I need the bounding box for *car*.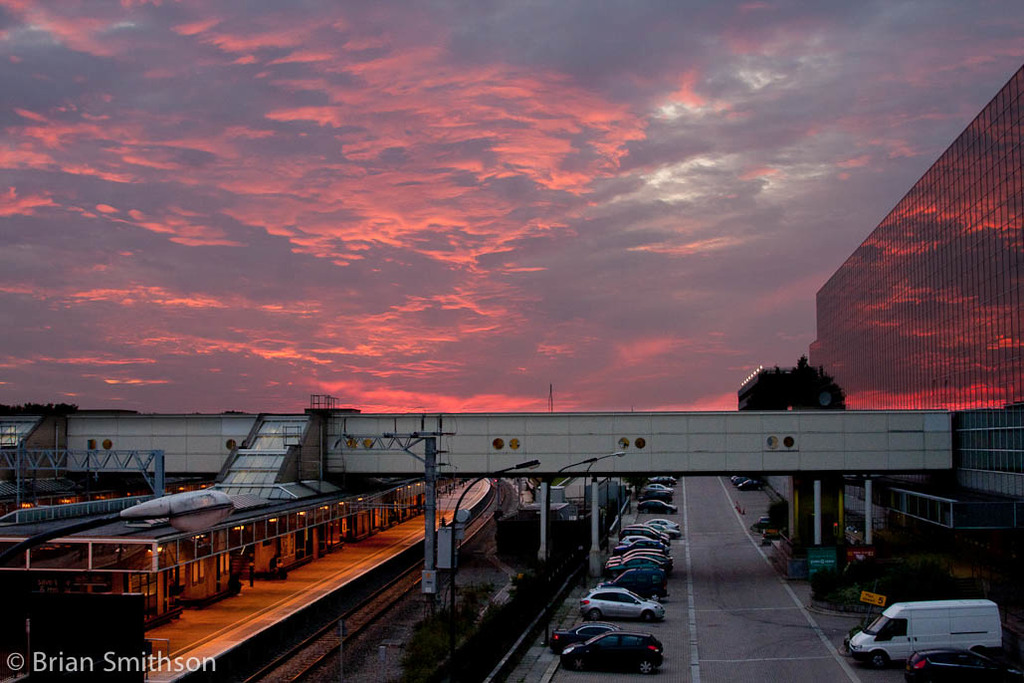
Here it is: [641,485,676,495].
